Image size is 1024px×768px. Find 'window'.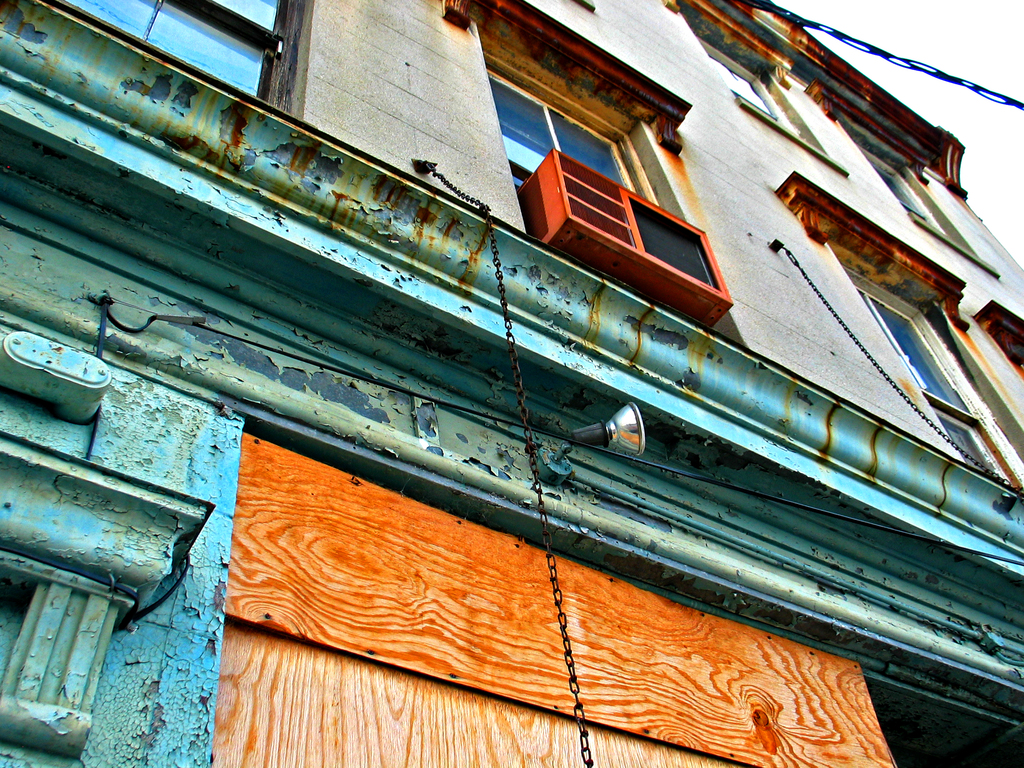
(x1=835, y1=122, x2=1002, y2=281).
